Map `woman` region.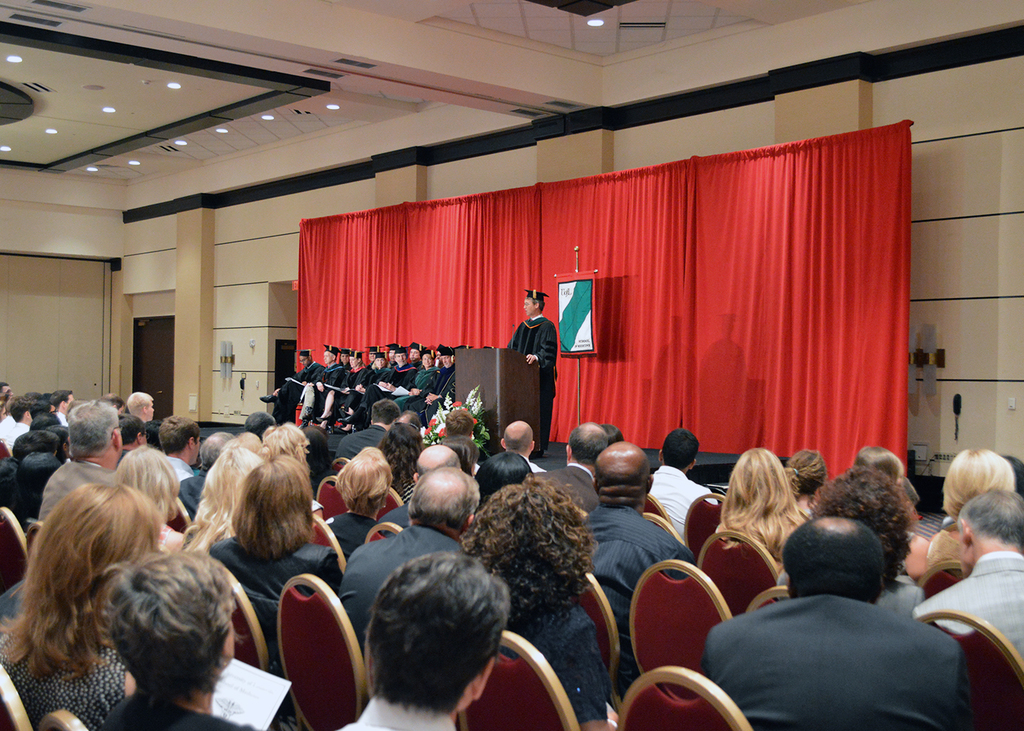
Mapped to rect(0, 476, 162, 730).
